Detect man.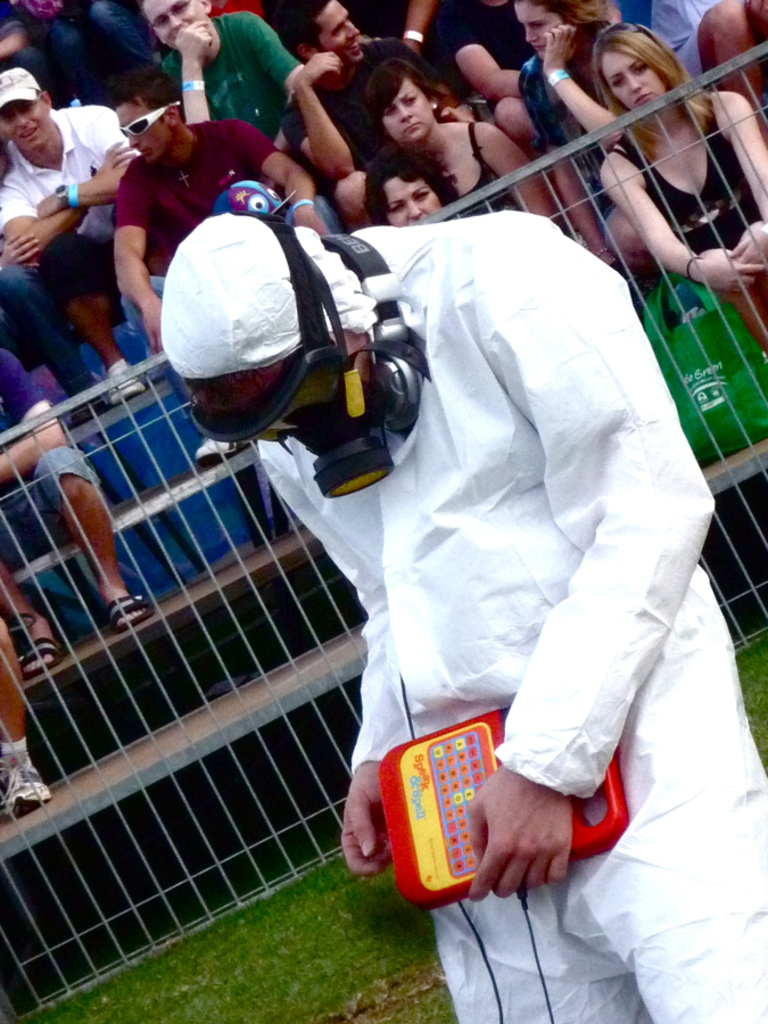
Detected at 109 90 734 983.
